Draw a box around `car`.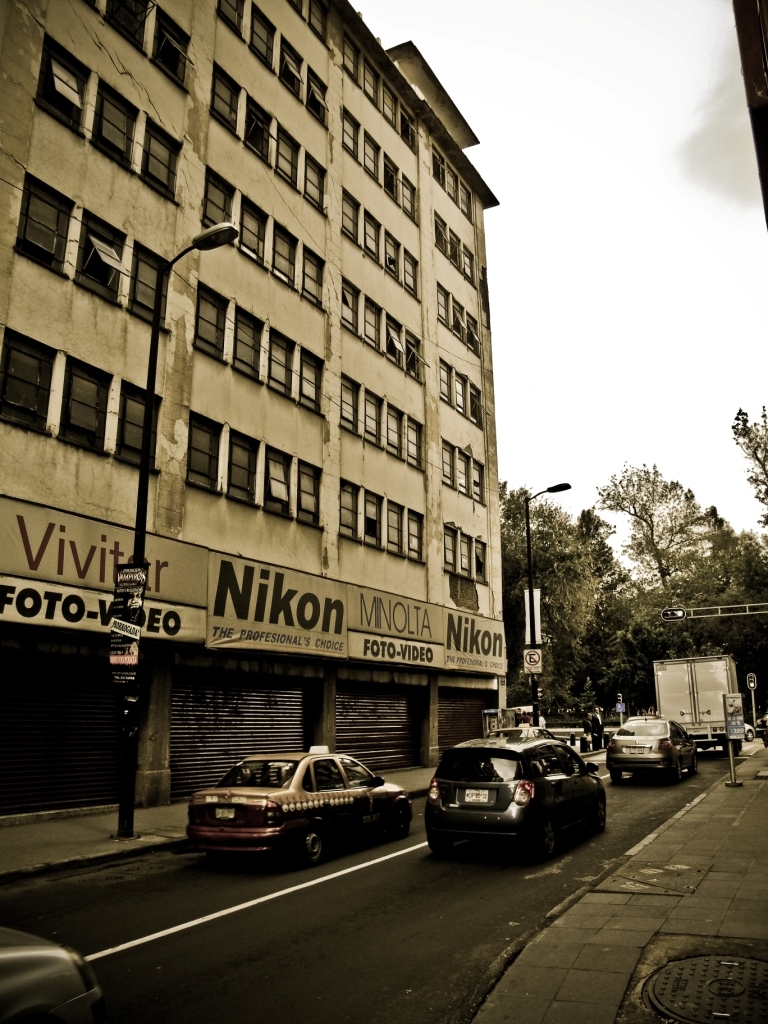
detection(603, 714, 704, 780).
